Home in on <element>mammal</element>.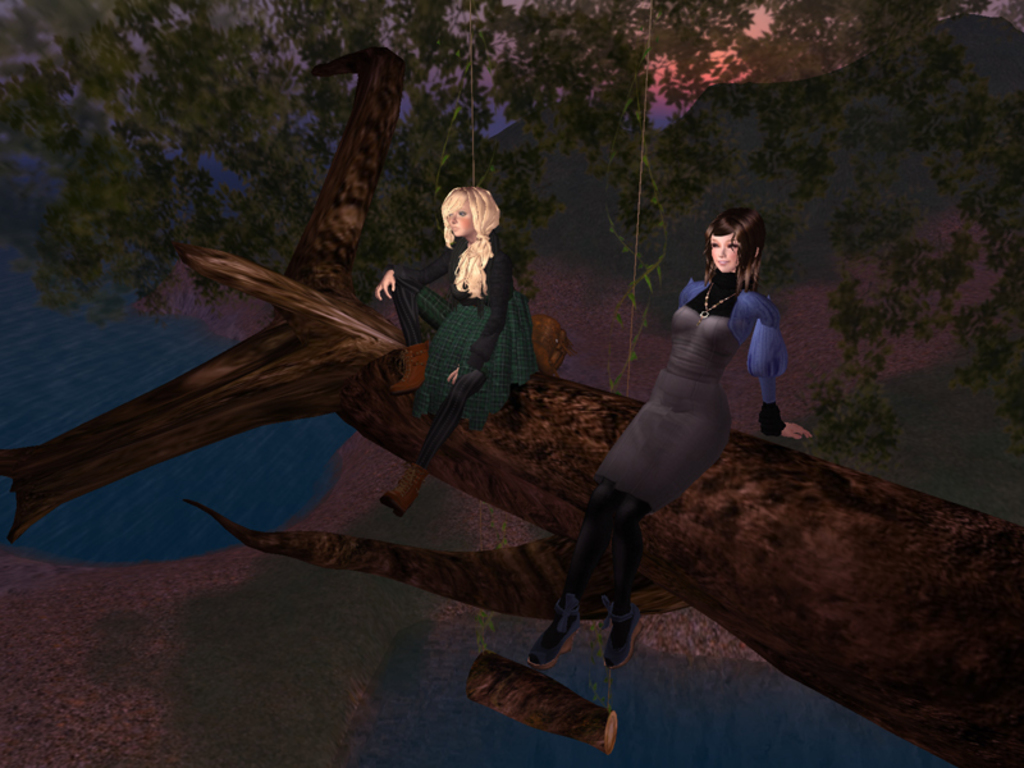
Homed in at x1=380, y1=182, x2=530, y2=512.
